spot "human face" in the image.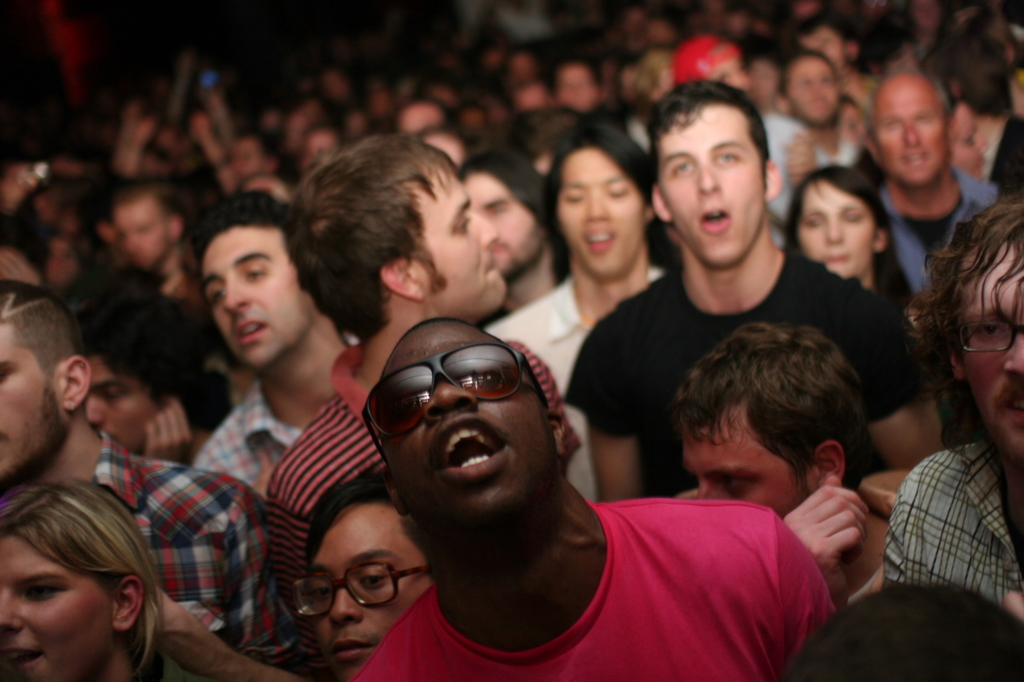
"human face" found at 680 408 812 519.
